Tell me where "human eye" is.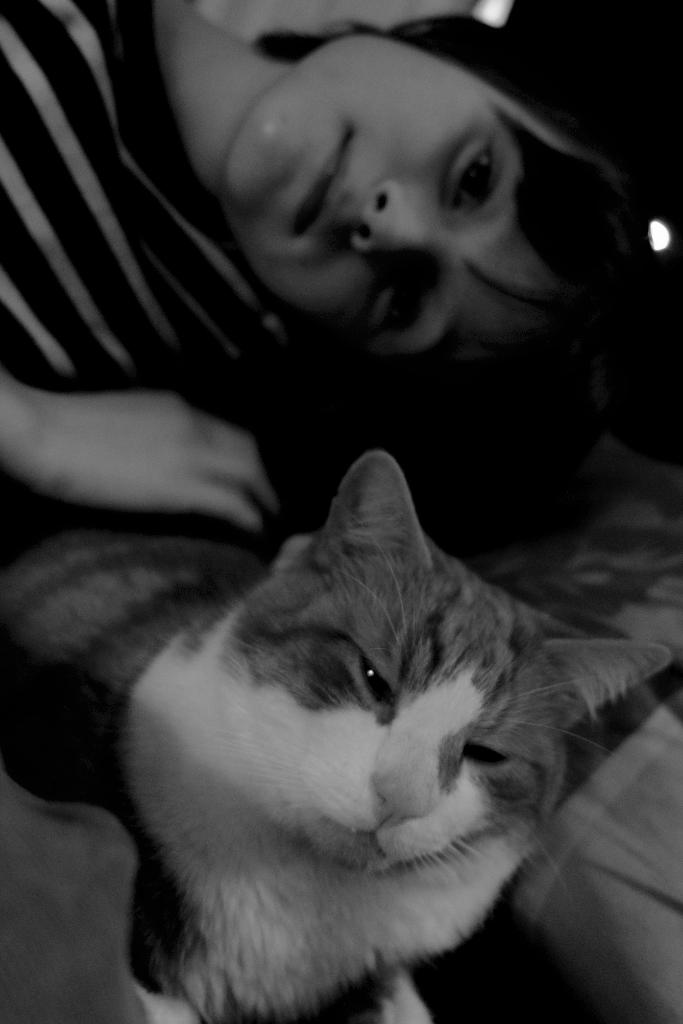
"human eye" is at [439, 125, 507, 224].
